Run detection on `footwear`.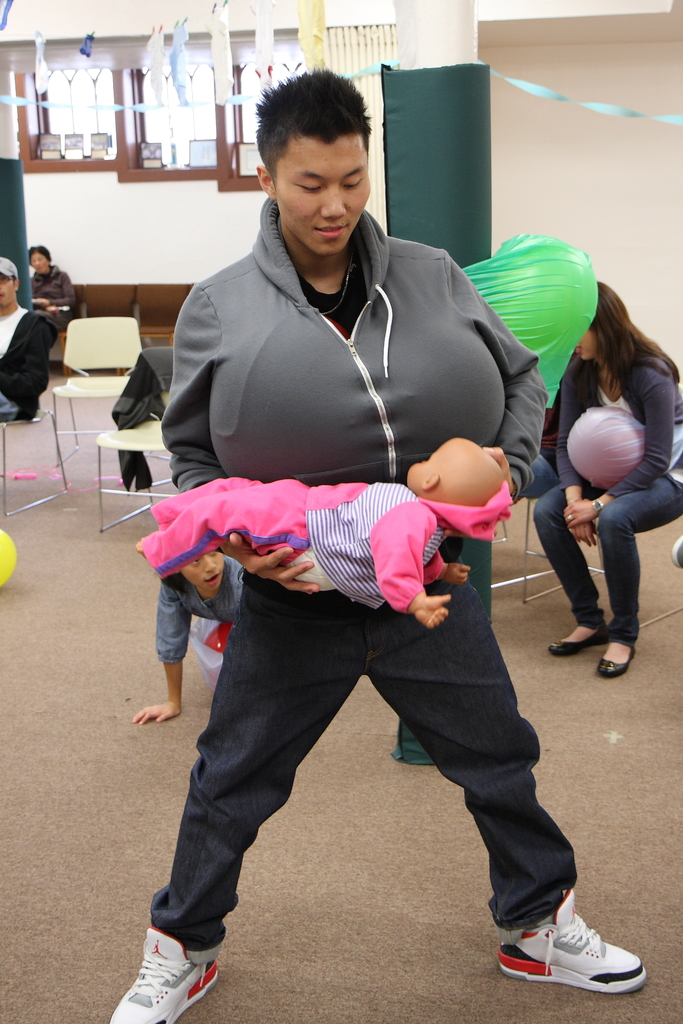
Result: x1=115, y1=936, x2=213, y2=1014.
